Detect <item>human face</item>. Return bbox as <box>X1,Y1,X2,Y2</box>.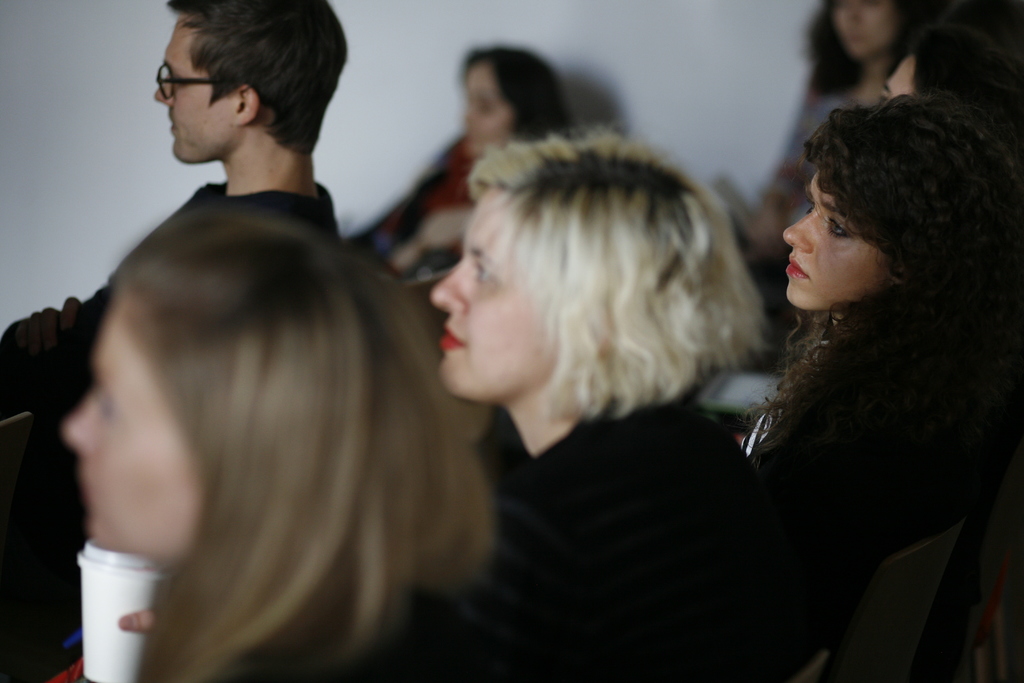
<box>150,10,237,170</box>.
